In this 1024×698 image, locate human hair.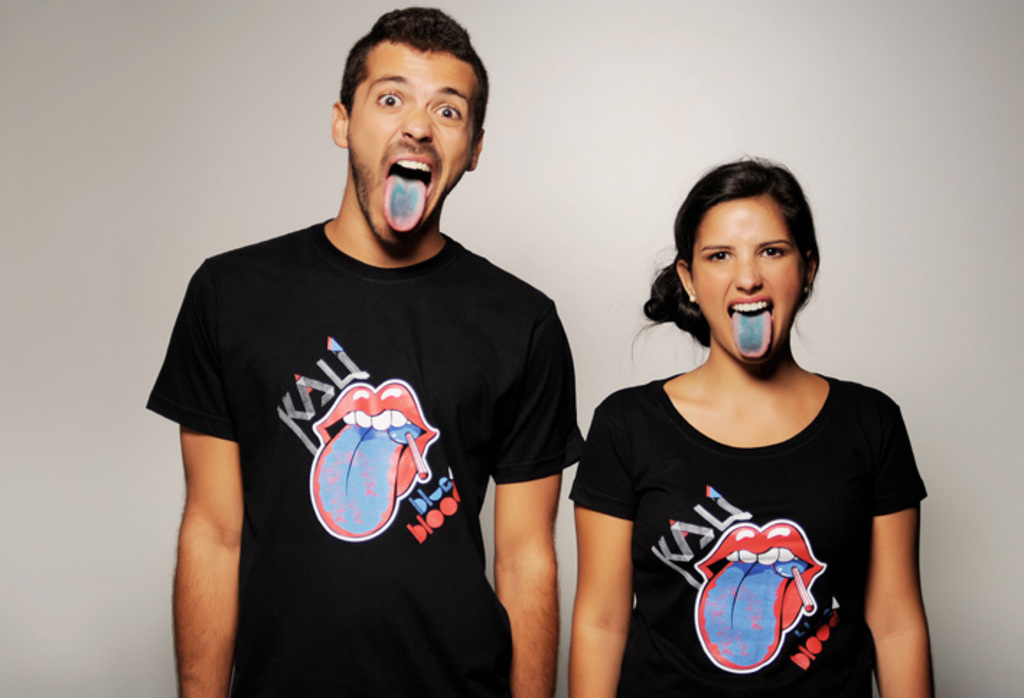
Bounding box: left=662, top=157, right=822, bottom=345.
